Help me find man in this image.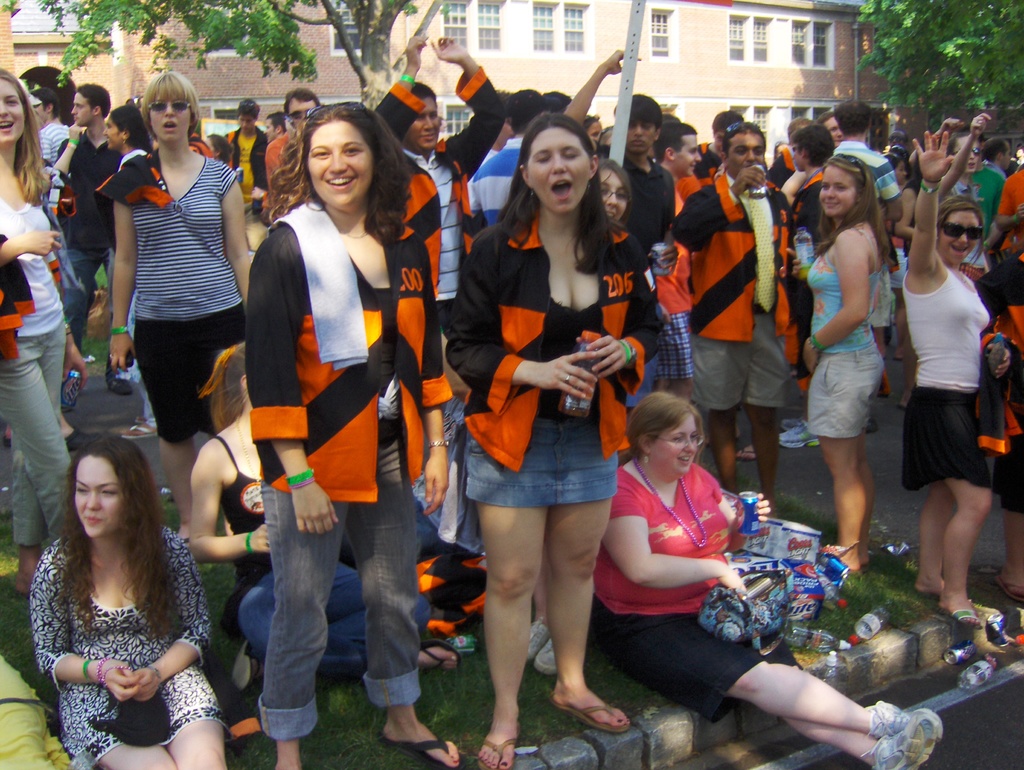
Found it: {"x1": 284, "y1": 89, "x2": 321, "y2": 163}.
